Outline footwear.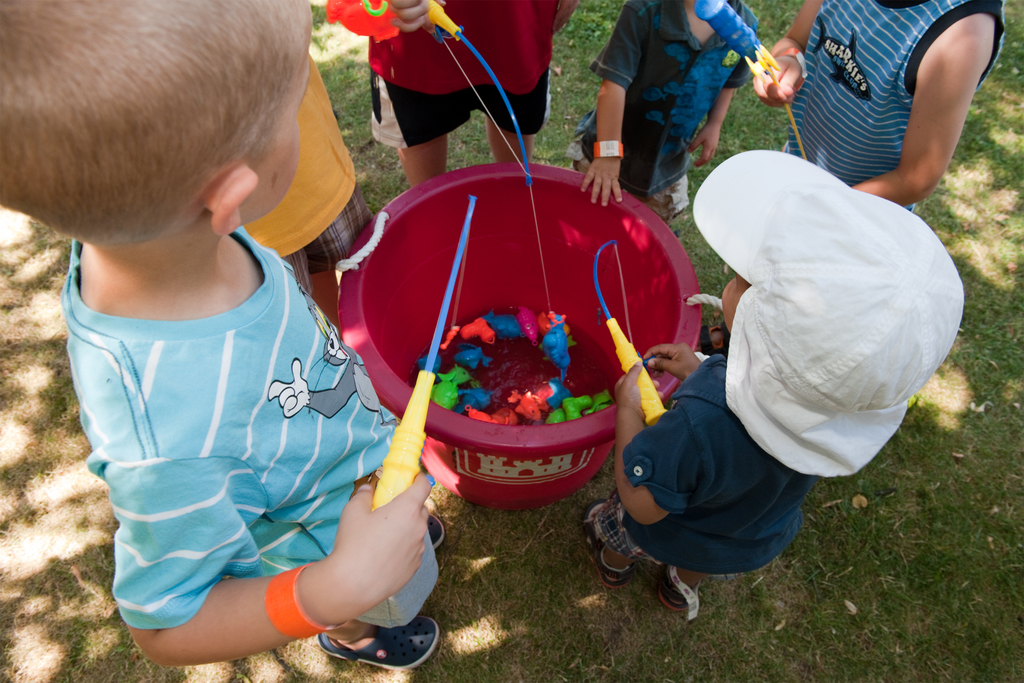
Outline: 698 325 731 360.
